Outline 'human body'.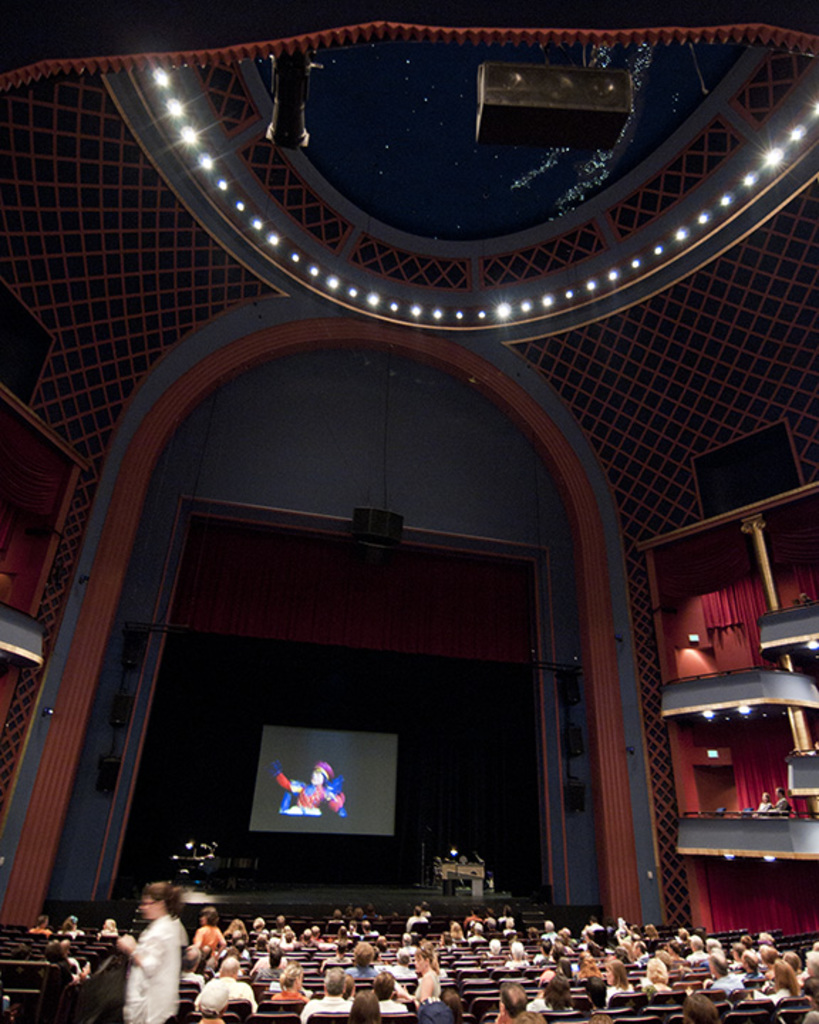
Outline: <region>95, 926, 117, 937</region>.
